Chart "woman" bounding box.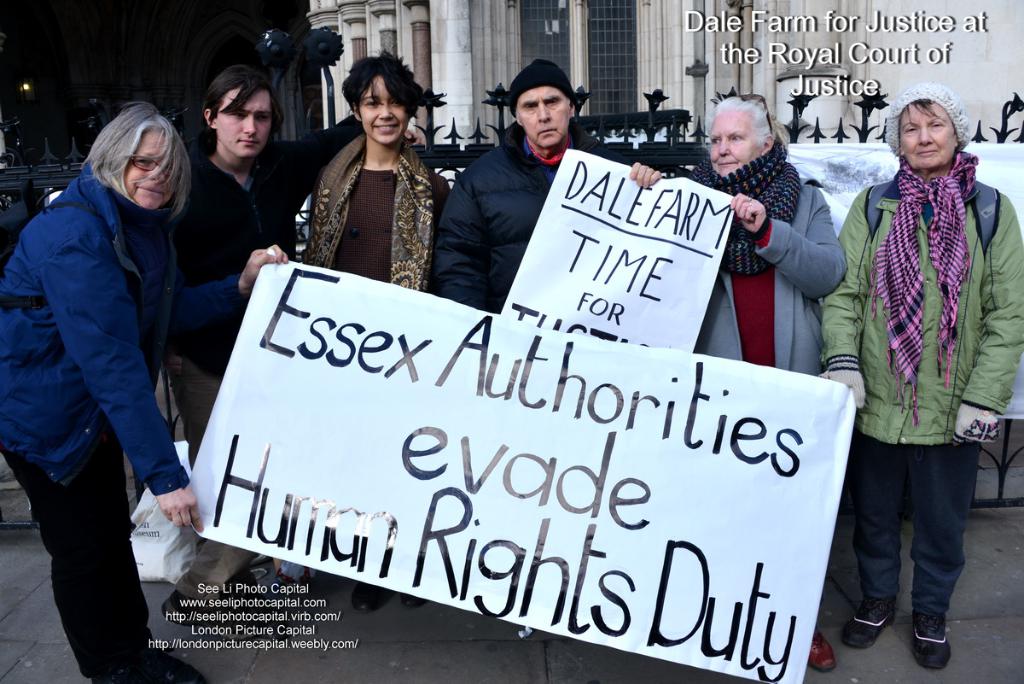
Charted: crop(2, 98, 290, 683).
